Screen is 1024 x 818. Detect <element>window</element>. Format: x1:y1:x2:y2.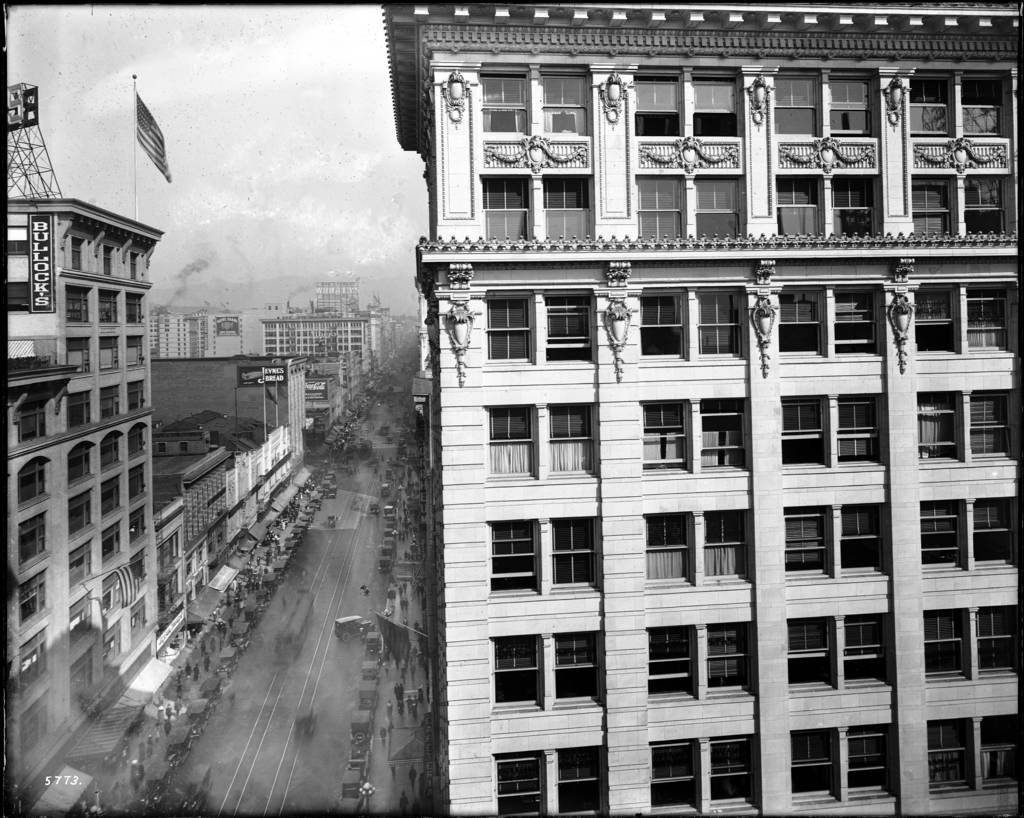
559:750:606:817.
